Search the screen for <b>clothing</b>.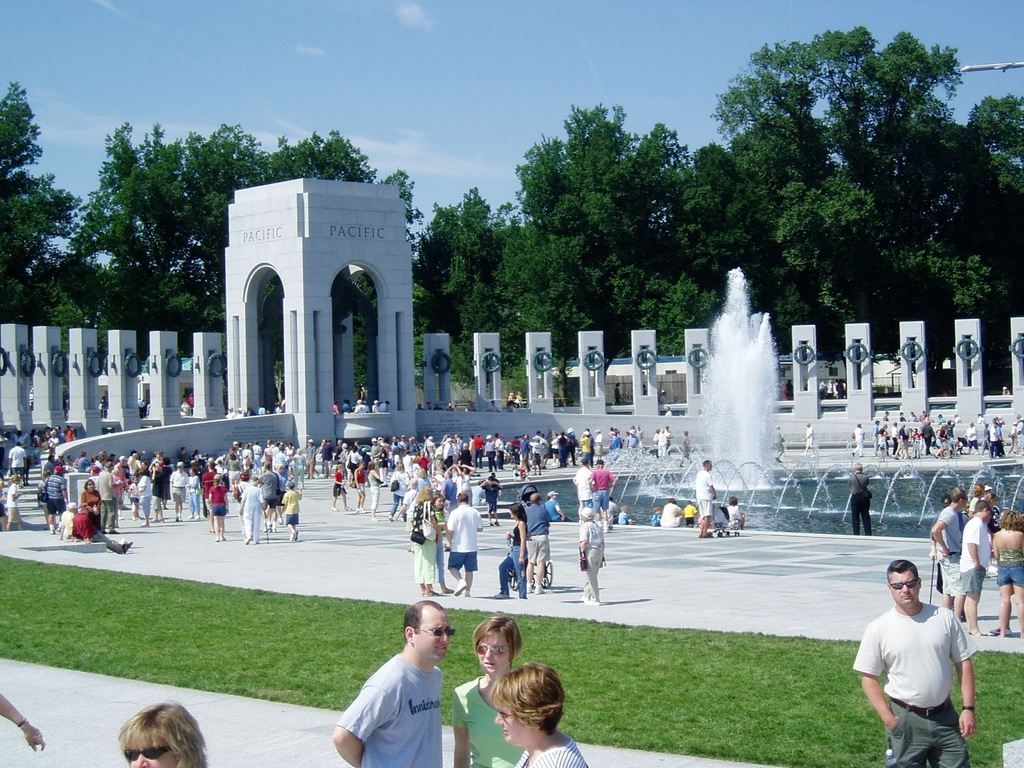
Found at {"x1": 188, "y1": 474, "x2": 201, "y2": 511}.
